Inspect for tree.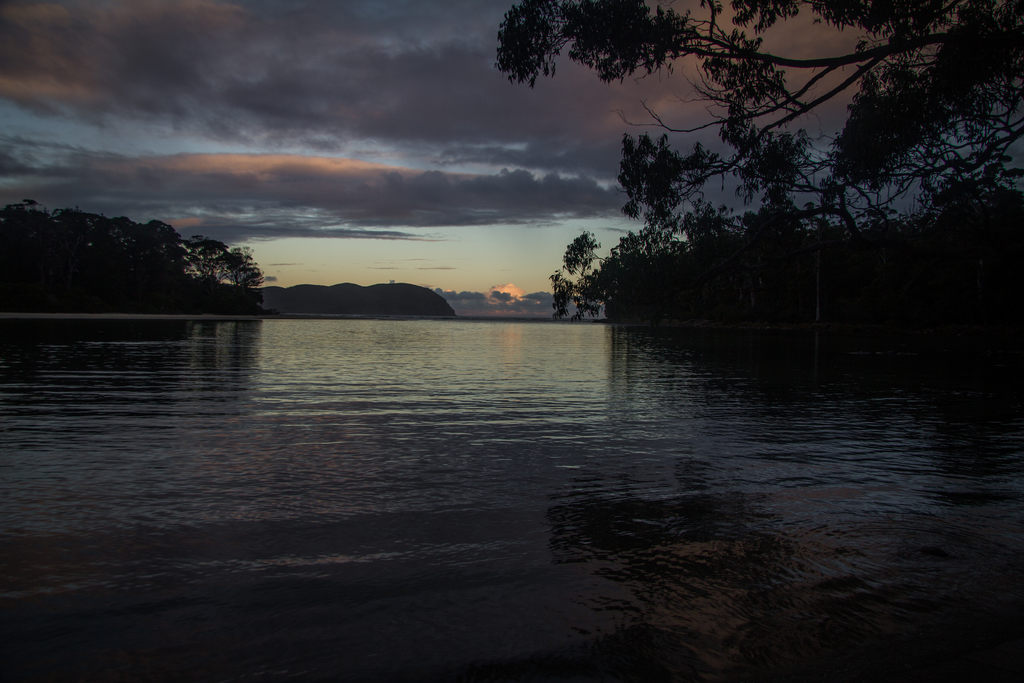
Inspection: rect(493, 0, 1023, 322).
